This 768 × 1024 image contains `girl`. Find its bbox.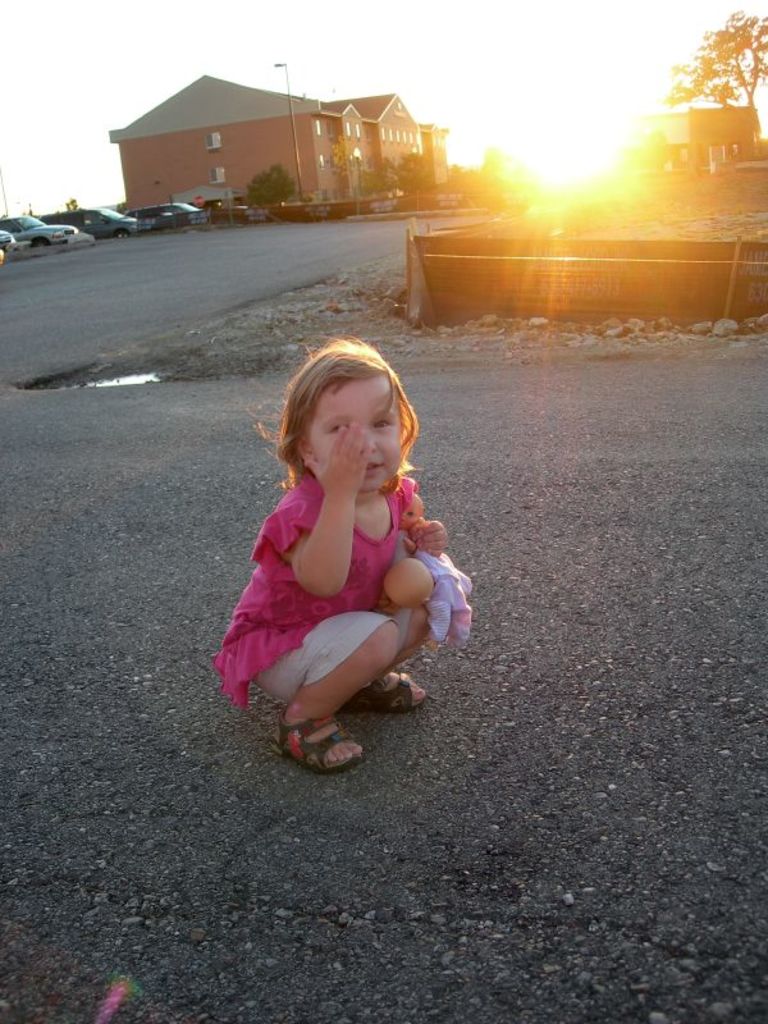
locate(215, 332, 475, 768).
